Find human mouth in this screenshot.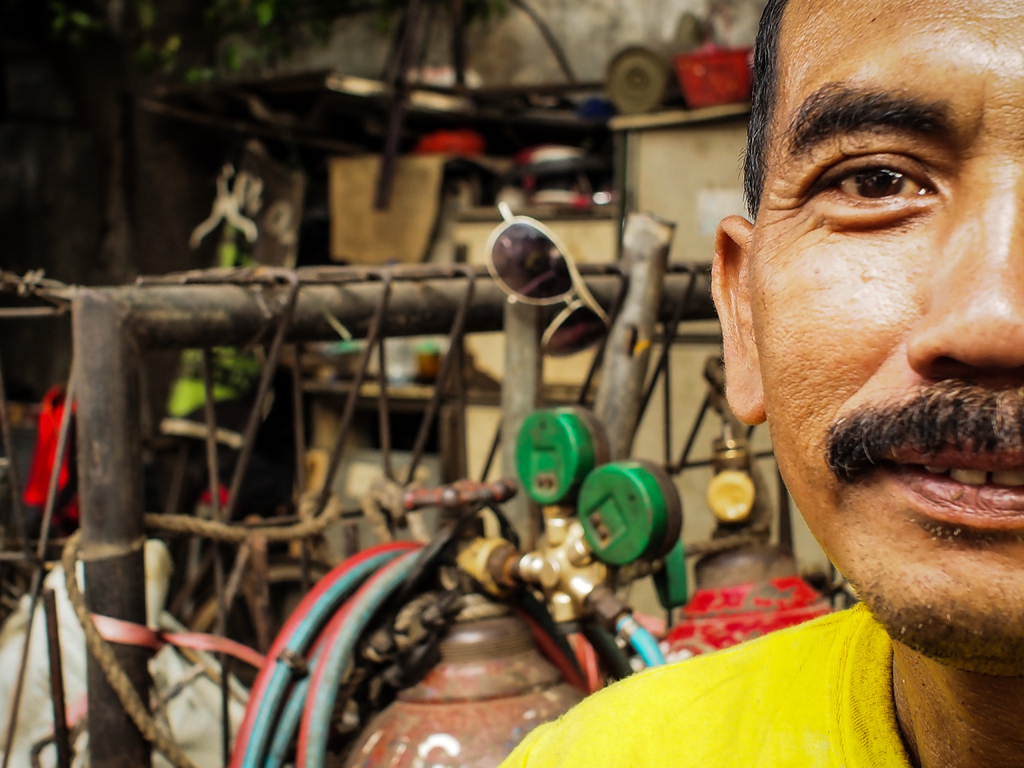
The bounding box for human mouth is select_region(821, 390, 1023, 529).
